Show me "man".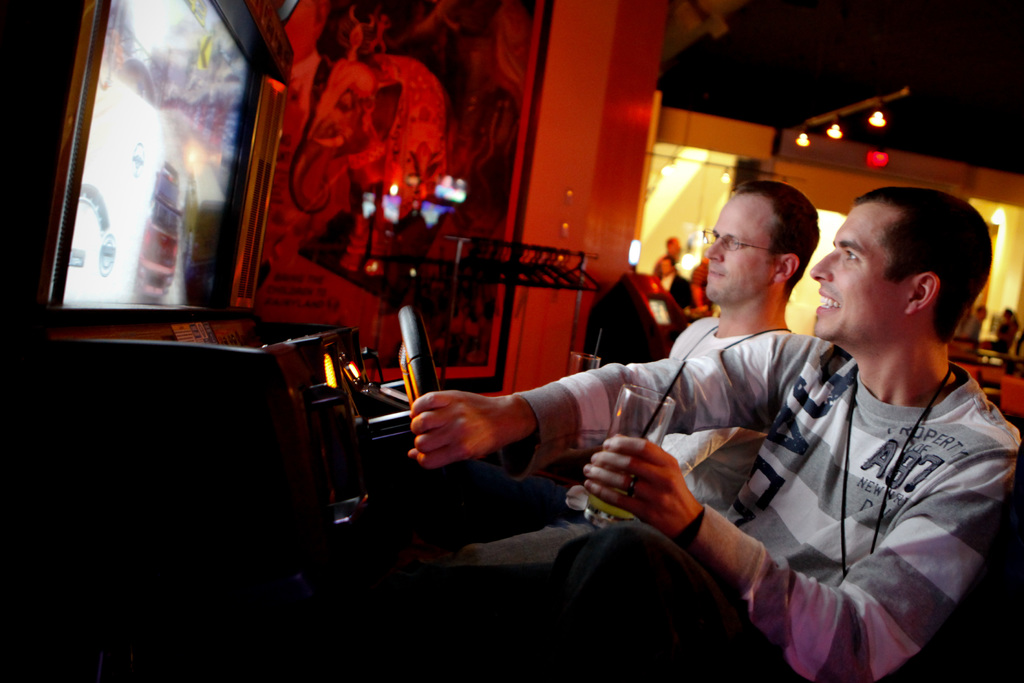
"man" is here: BBox(404, 177, 1023, 682).
